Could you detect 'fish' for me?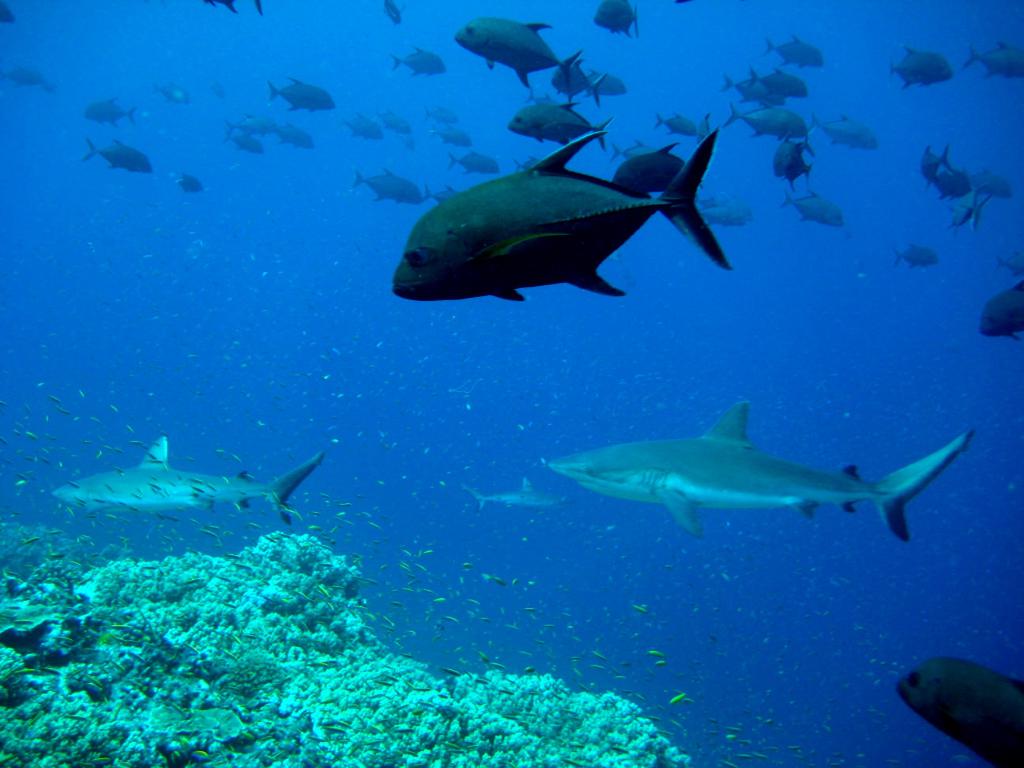
Detection result: locate(426, 125, 477, 148).
